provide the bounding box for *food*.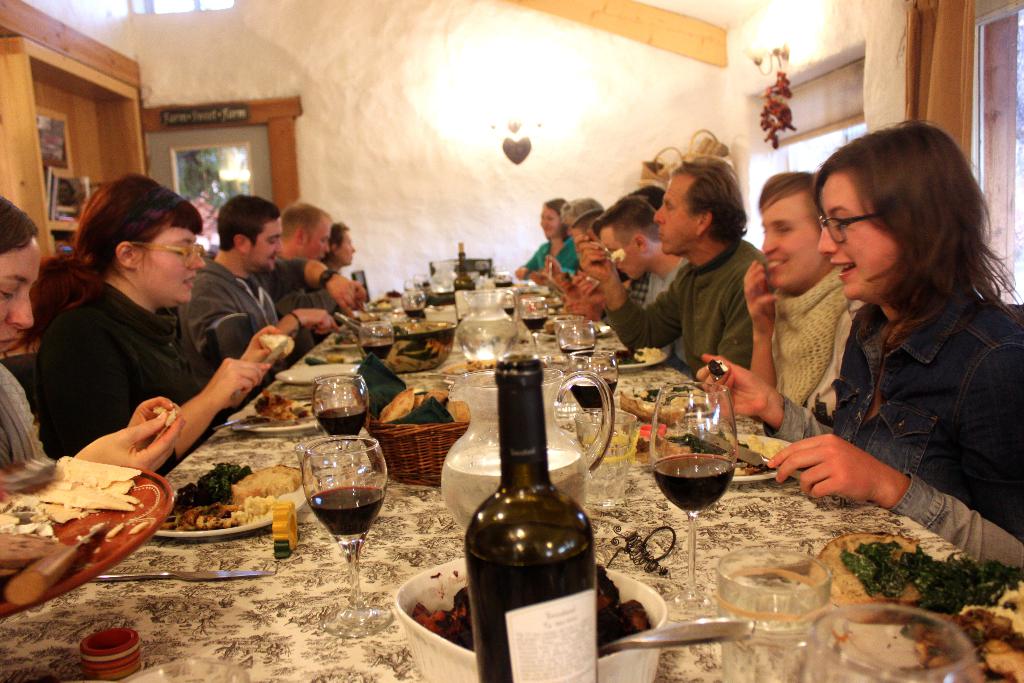
box(733, 527, 1023, 682).
